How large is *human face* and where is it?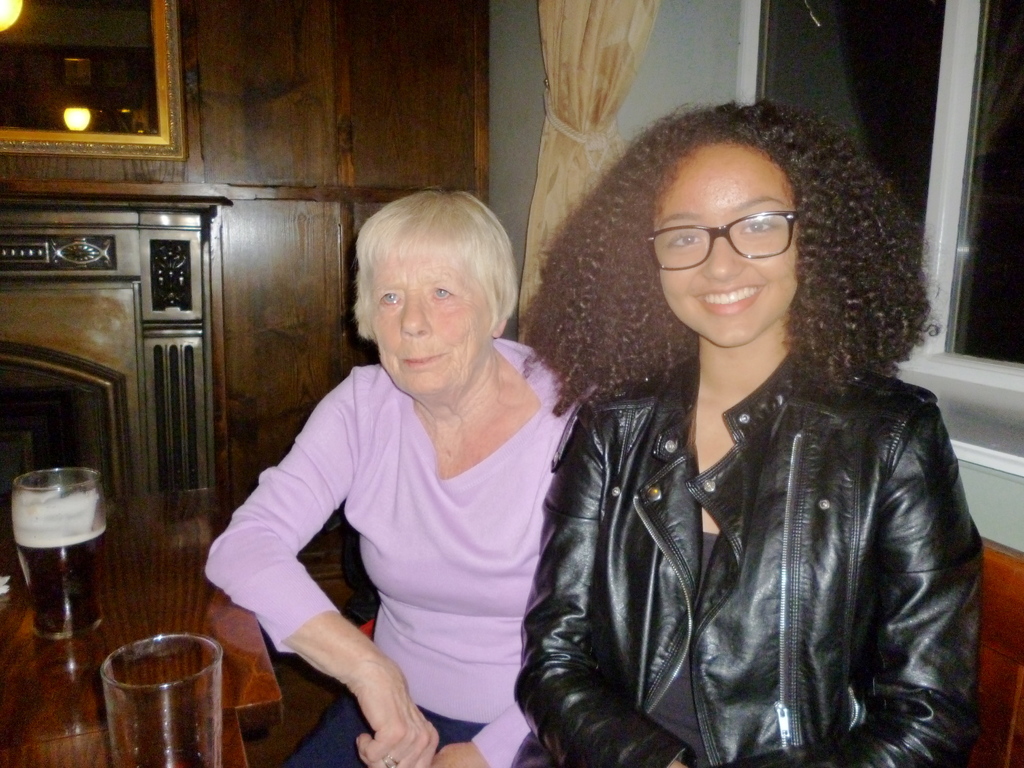
Bounding box: <bbox>653, 145, 803, 348</bbox>.
